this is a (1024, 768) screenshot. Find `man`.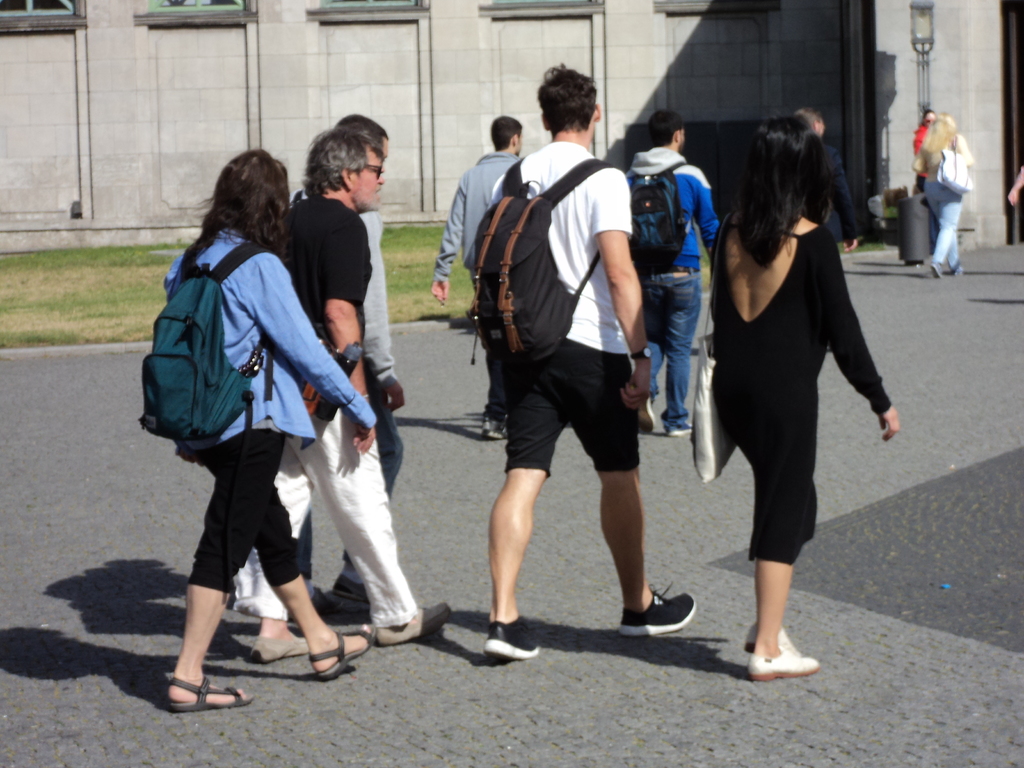
Bounding box: (783,101,867,371).
